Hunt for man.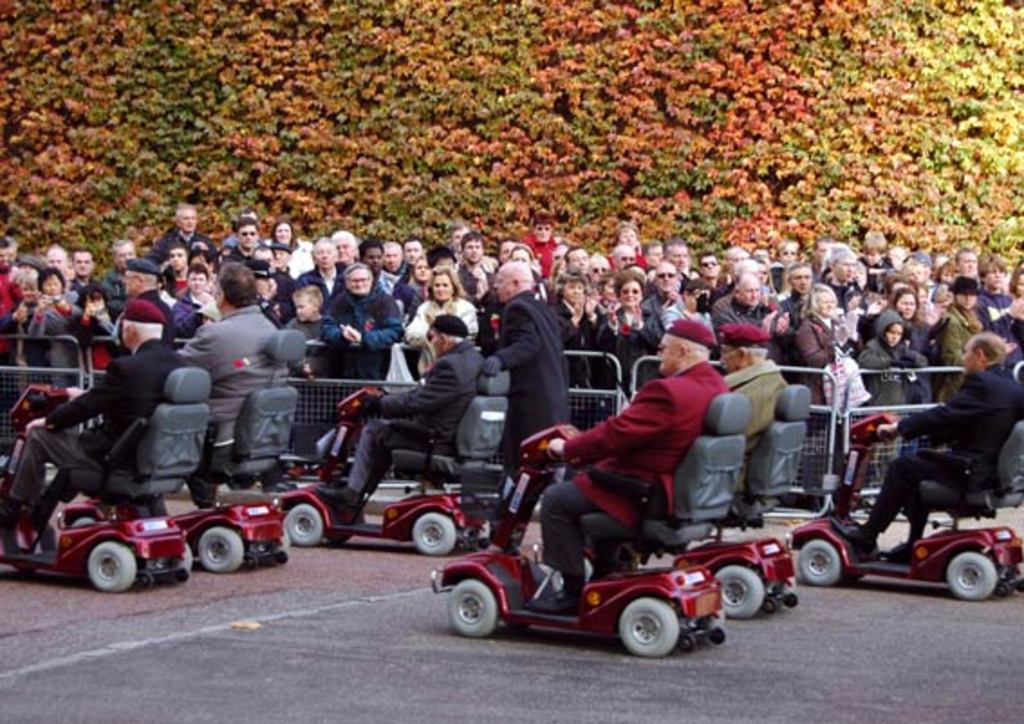
Hunted down at region(562, 240, 585, 265).
